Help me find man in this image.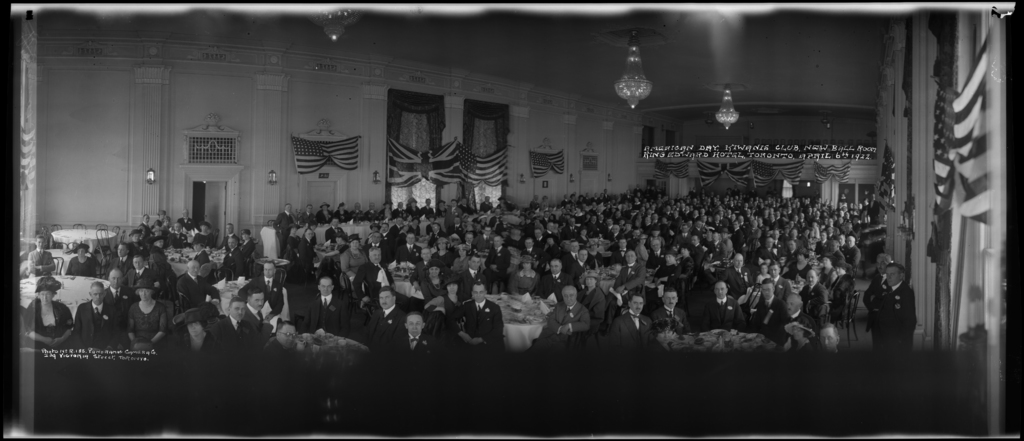
Found it: box(606, 248, 651, 319).
